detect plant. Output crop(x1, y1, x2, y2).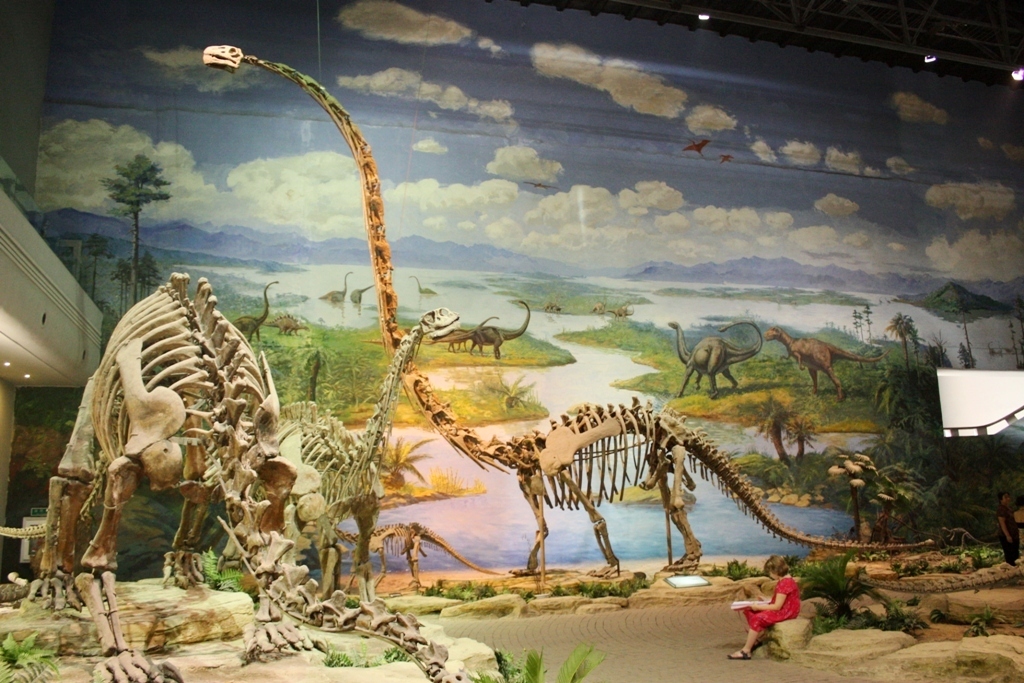
crop(938, 536, 1017, 578).
